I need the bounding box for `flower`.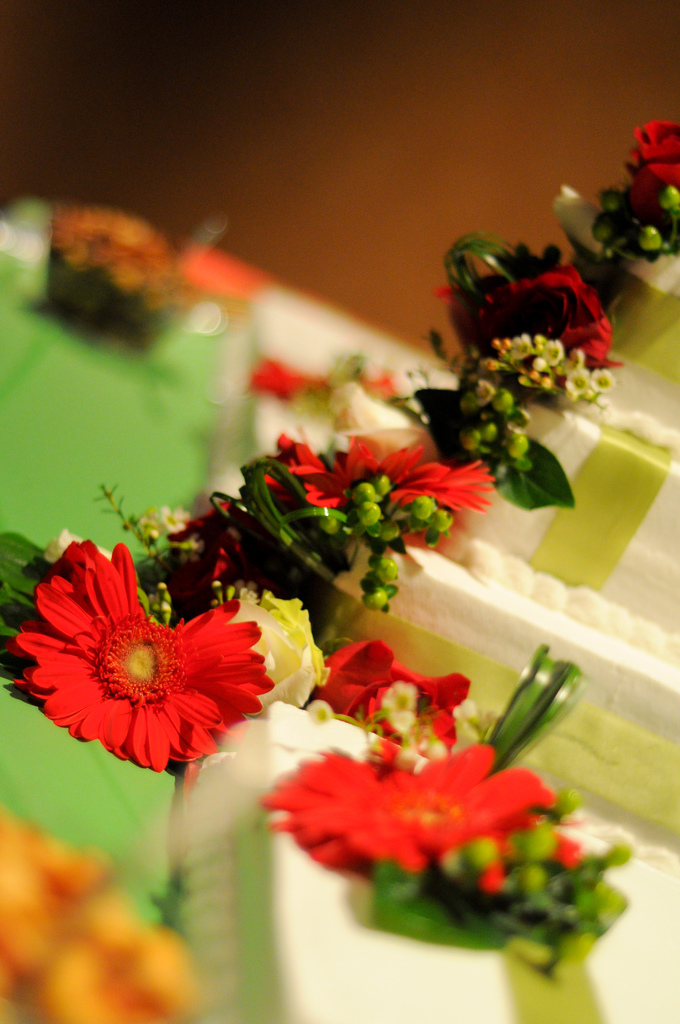
Here it is: 223:590:330:711.
